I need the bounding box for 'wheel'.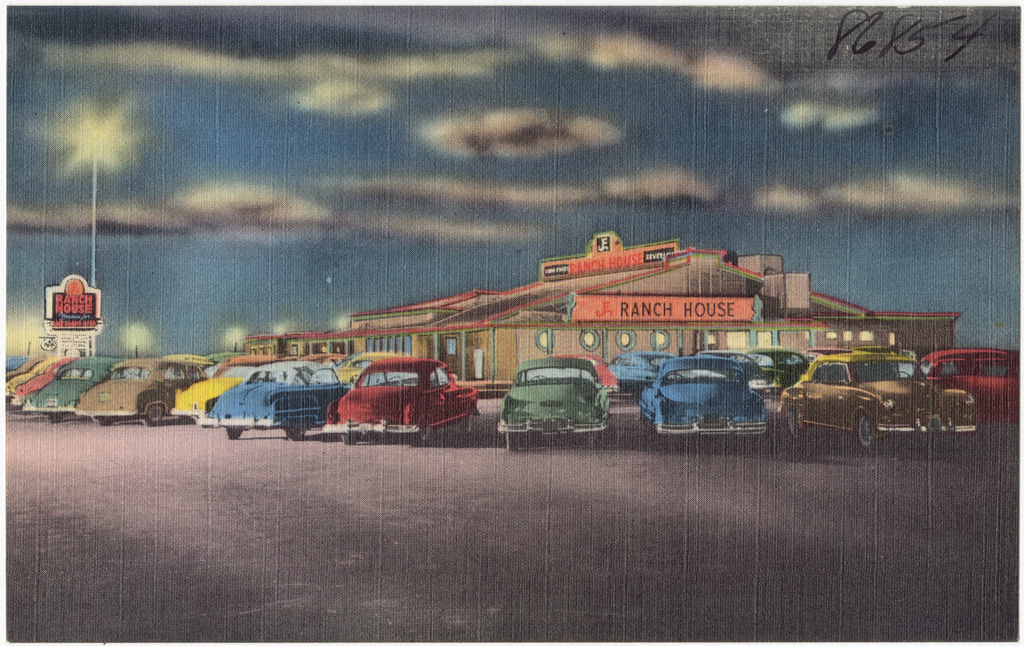
Here it is: x1=786, y1=407, x2=805, y2=436.
